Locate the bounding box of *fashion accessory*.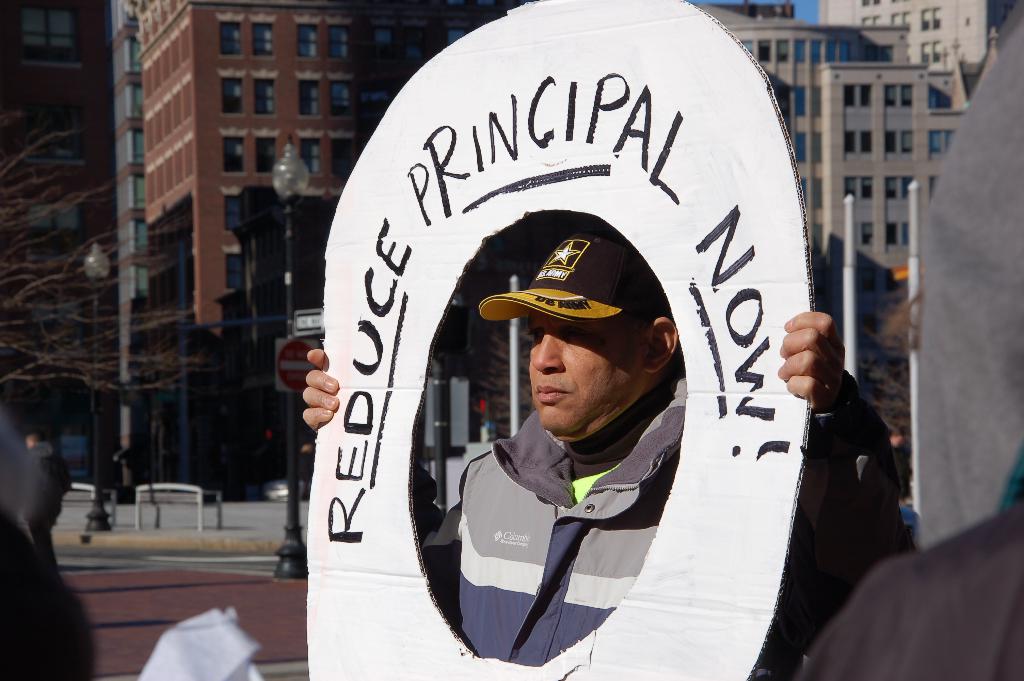
Bounding box: bbox(472, 235, 669, 334).
